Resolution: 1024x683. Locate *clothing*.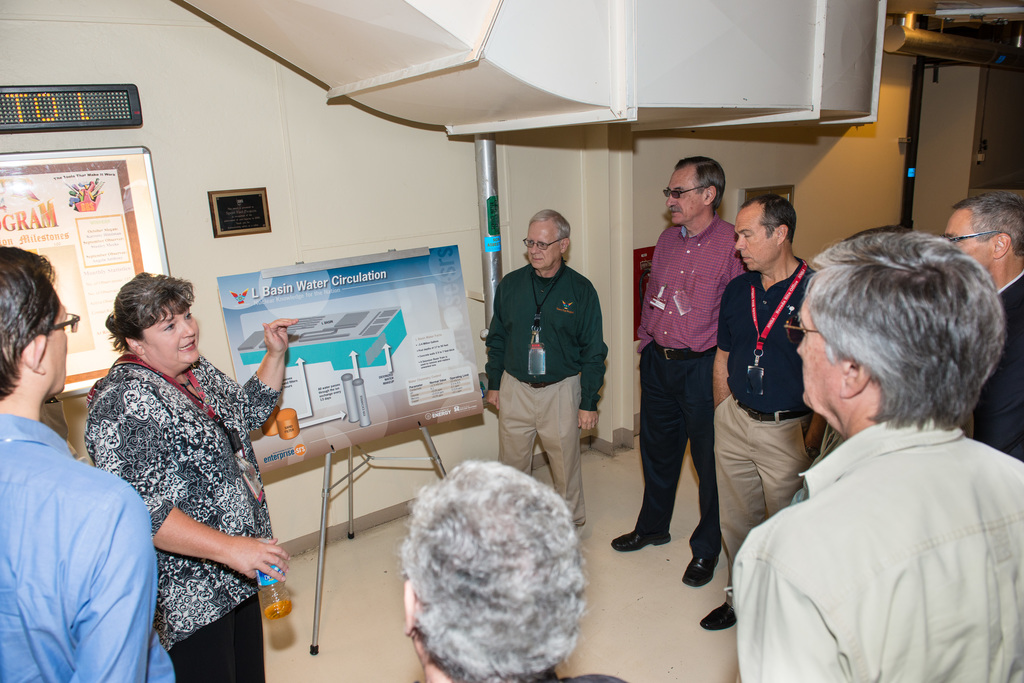
(632,220,753,563).
